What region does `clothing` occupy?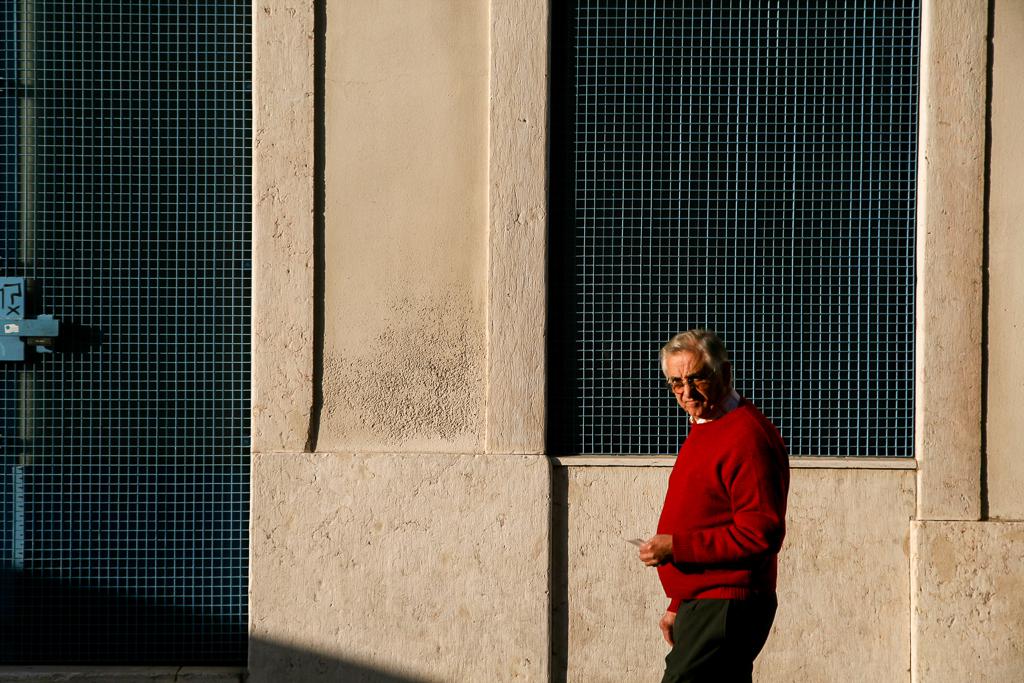
<region>625, 400, 797, 682</region>.
